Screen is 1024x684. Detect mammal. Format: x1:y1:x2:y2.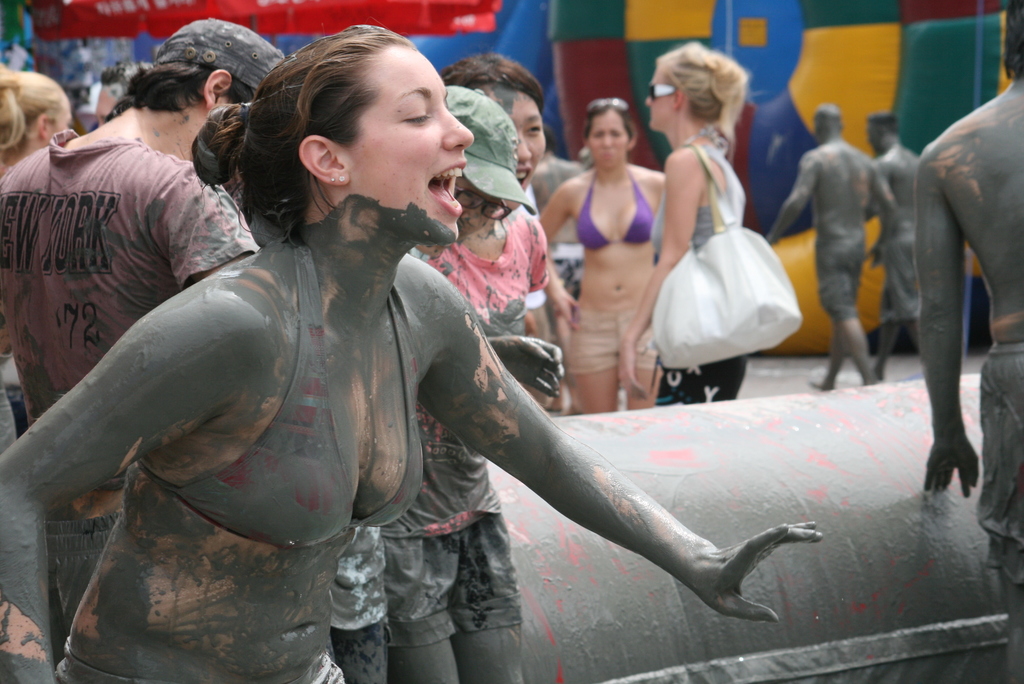
333:88:568:683.
